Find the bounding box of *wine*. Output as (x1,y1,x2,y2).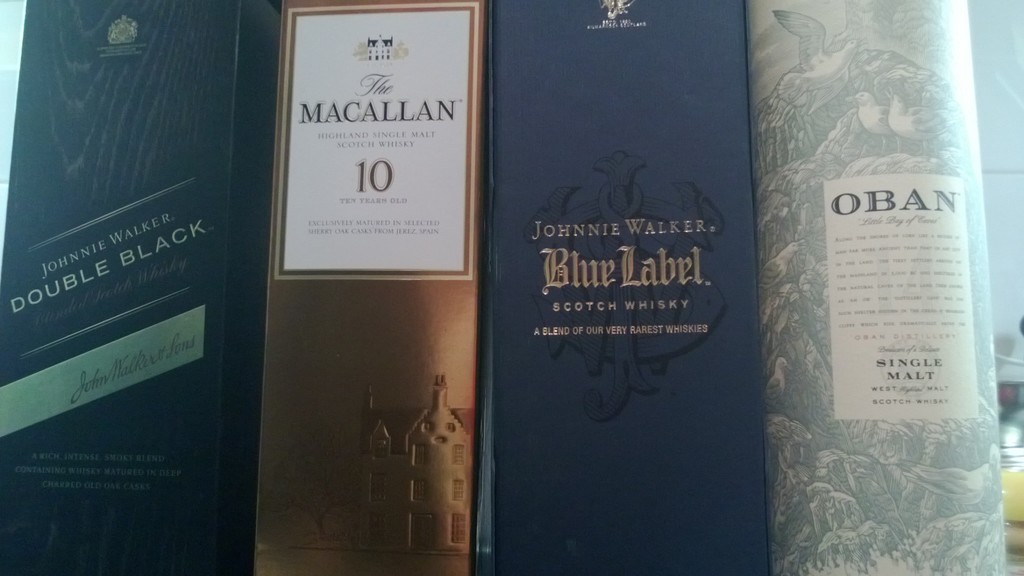
(749,0,991,541).
